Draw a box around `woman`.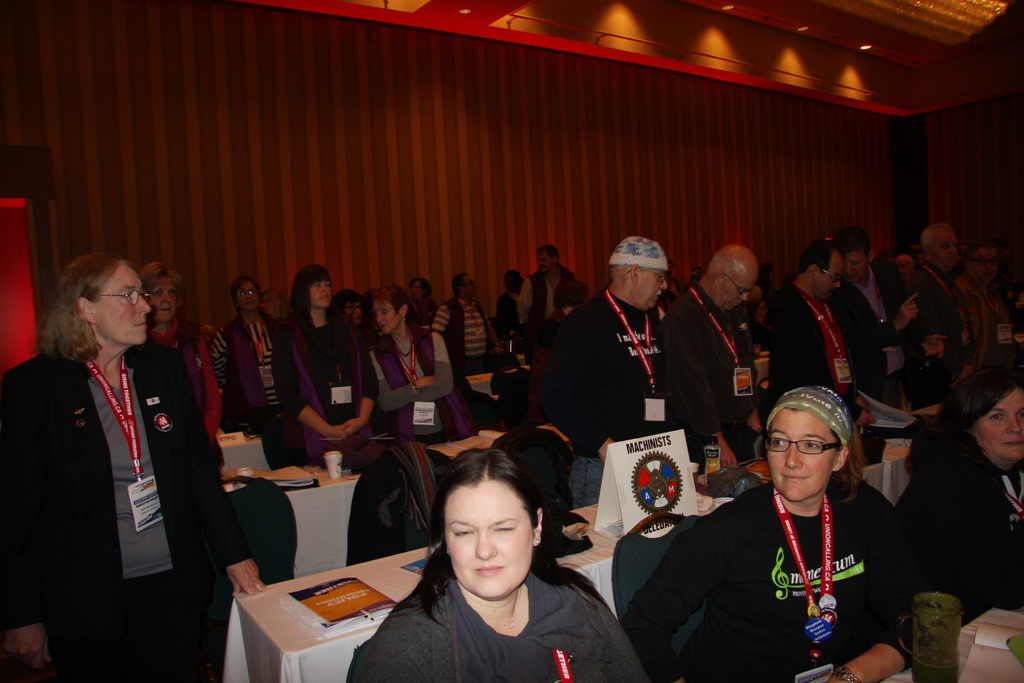
locate(349, 448, 648, 682).
